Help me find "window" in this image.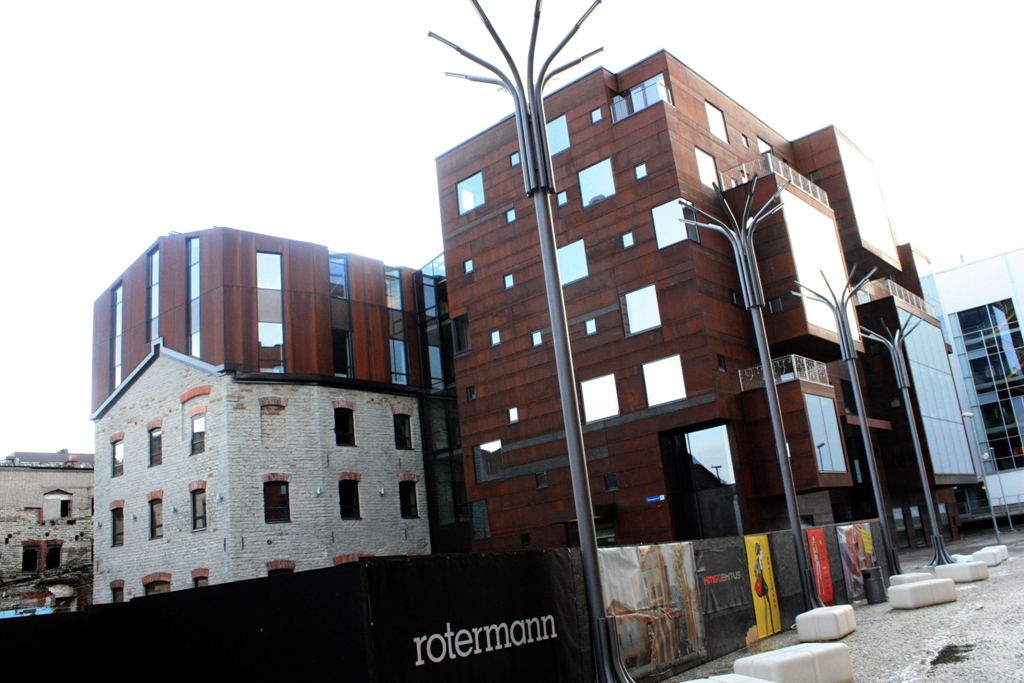
Found it: (673,413,744,498).
